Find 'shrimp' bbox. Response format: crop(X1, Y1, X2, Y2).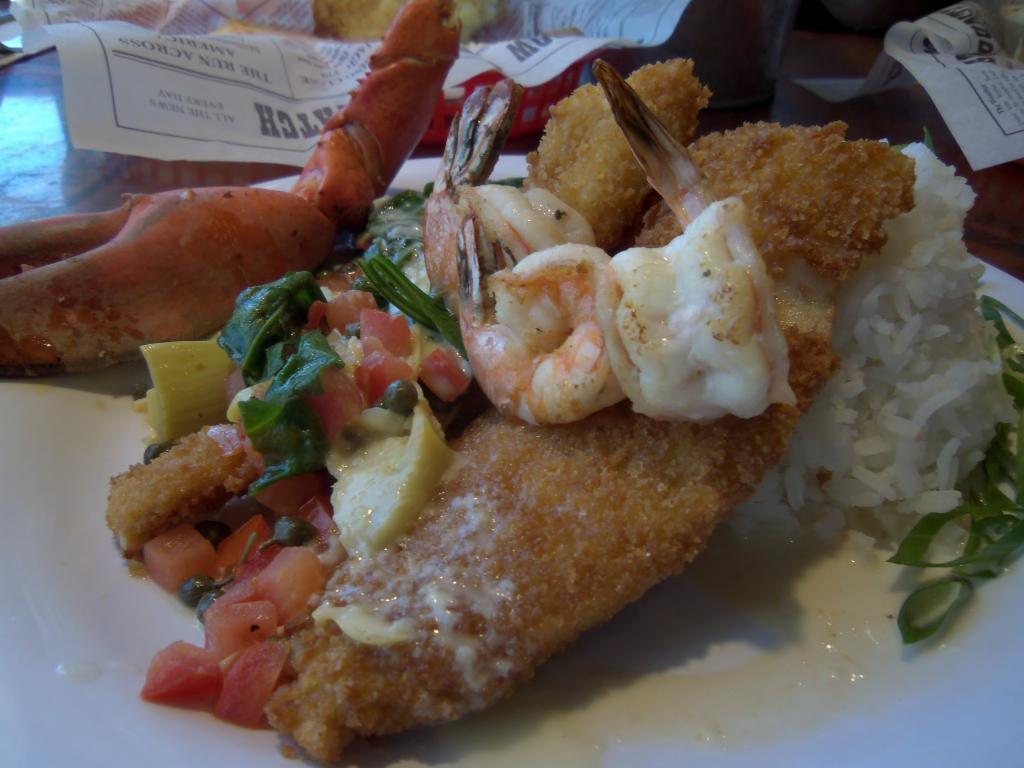
crop(420, 74, 611, 427).
